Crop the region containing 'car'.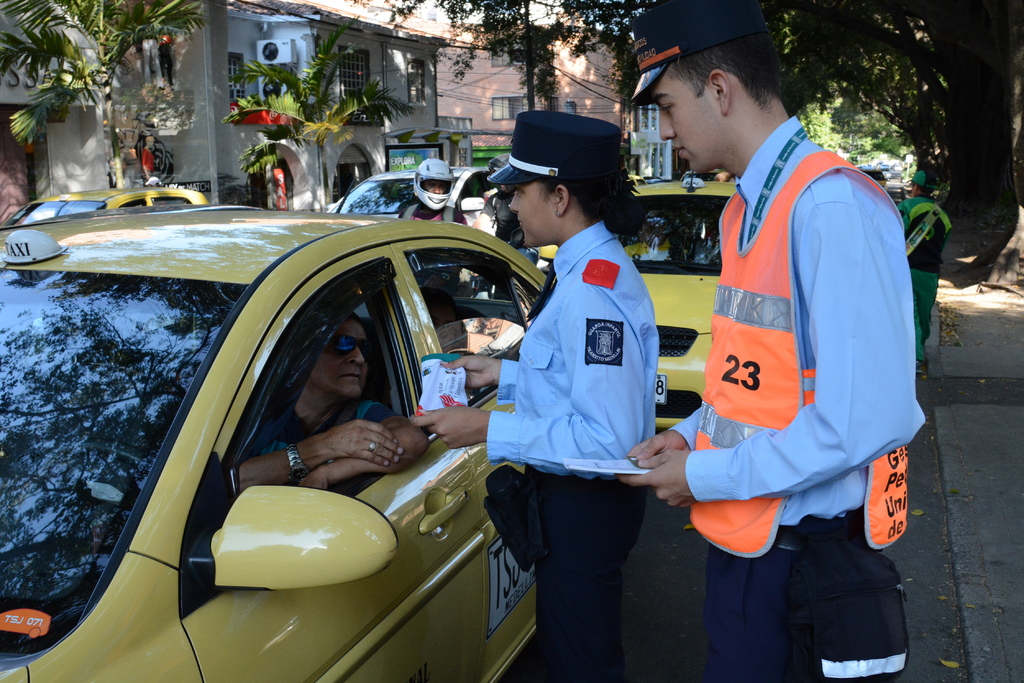
Crop region: bbox=(0, 202, 552, 682).
